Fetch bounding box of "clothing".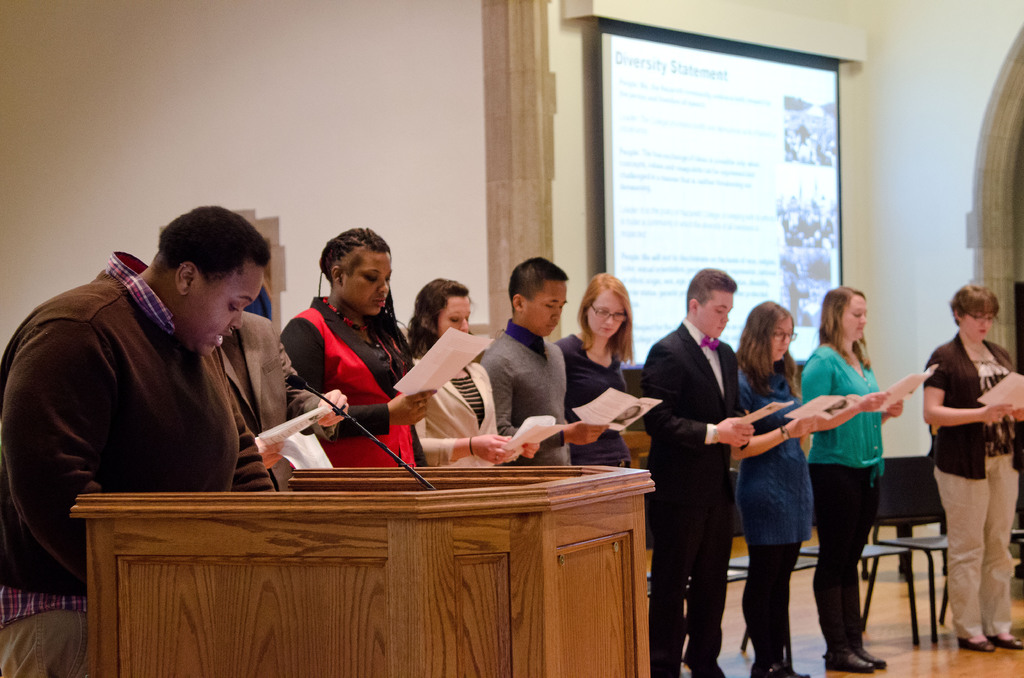
Bbox: <box>479,318,578,466</box>.
